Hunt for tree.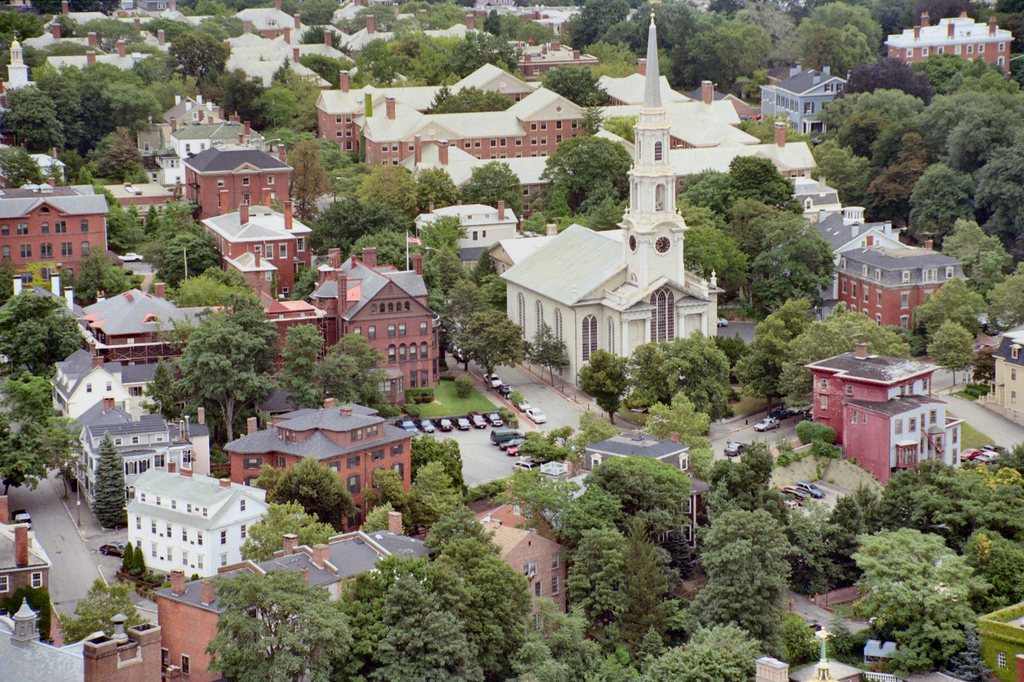
Hunted down at BBox(979, 350, 998, 382).
